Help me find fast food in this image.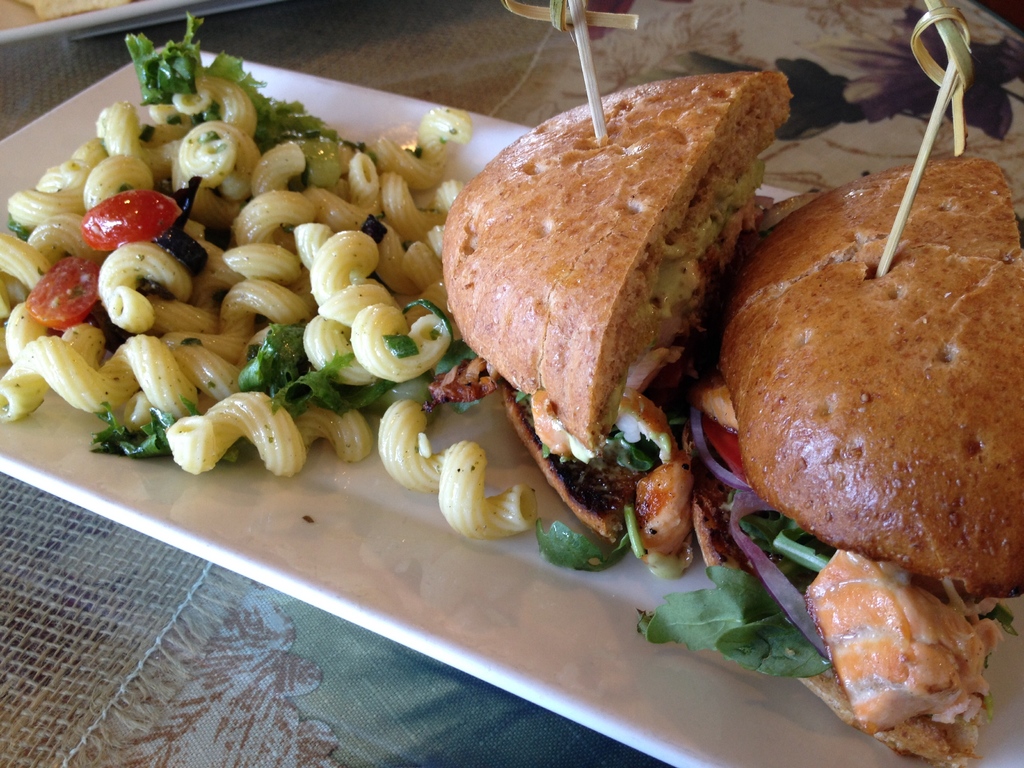
Found it: (left=441, top=72, right=793, bottom=582).
